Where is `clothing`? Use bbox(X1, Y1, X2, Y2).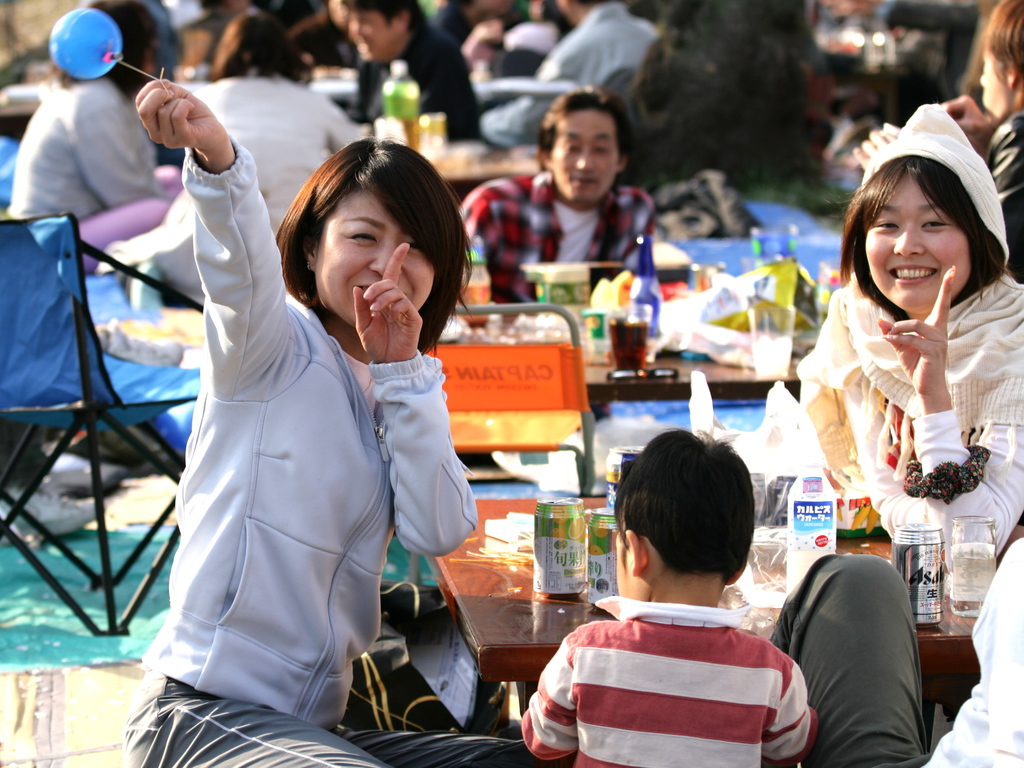
bbox(769, 538, 1023, 767).
